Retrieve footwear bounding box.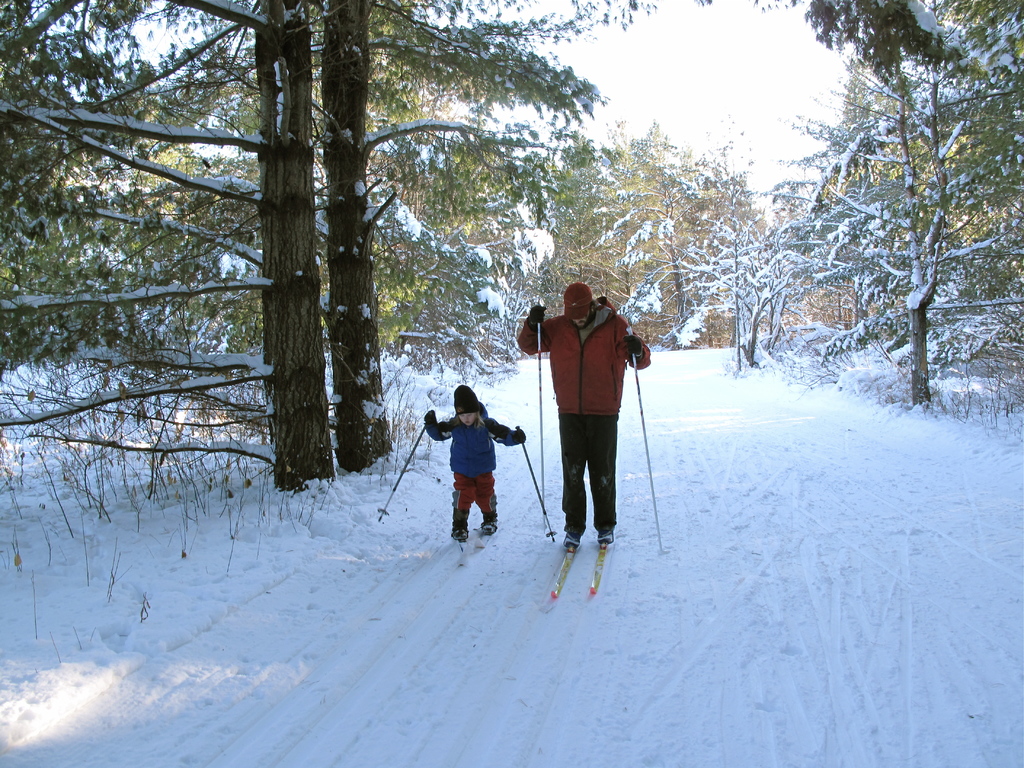
Bounding box: left=598, top=534, right=616, bottom=544.
